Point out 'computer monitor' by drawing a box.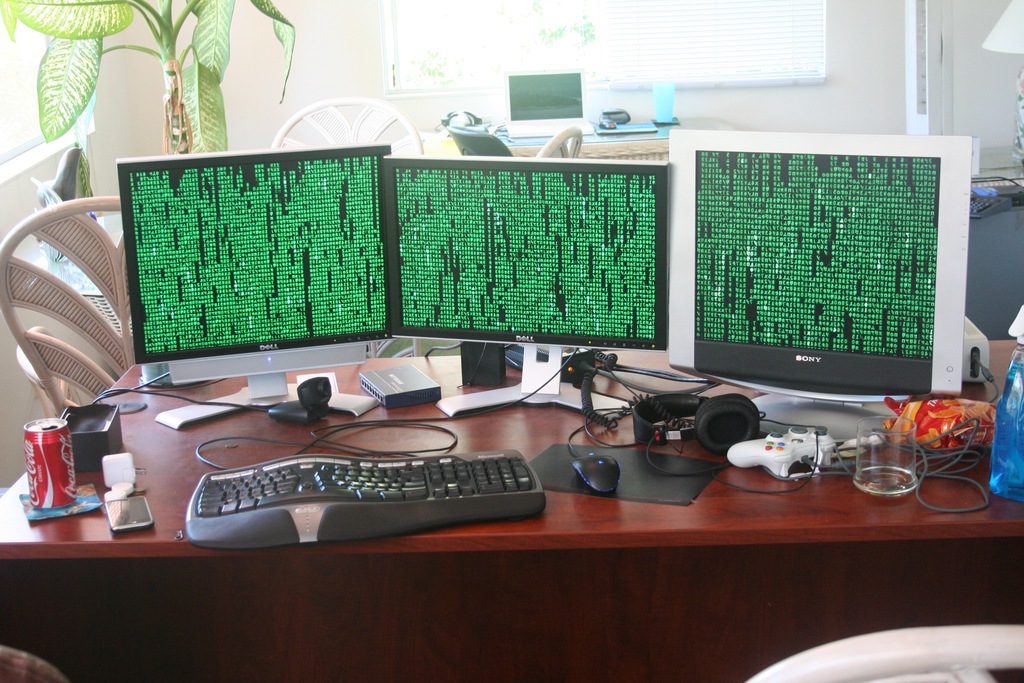
114, 139, 394, 432.
